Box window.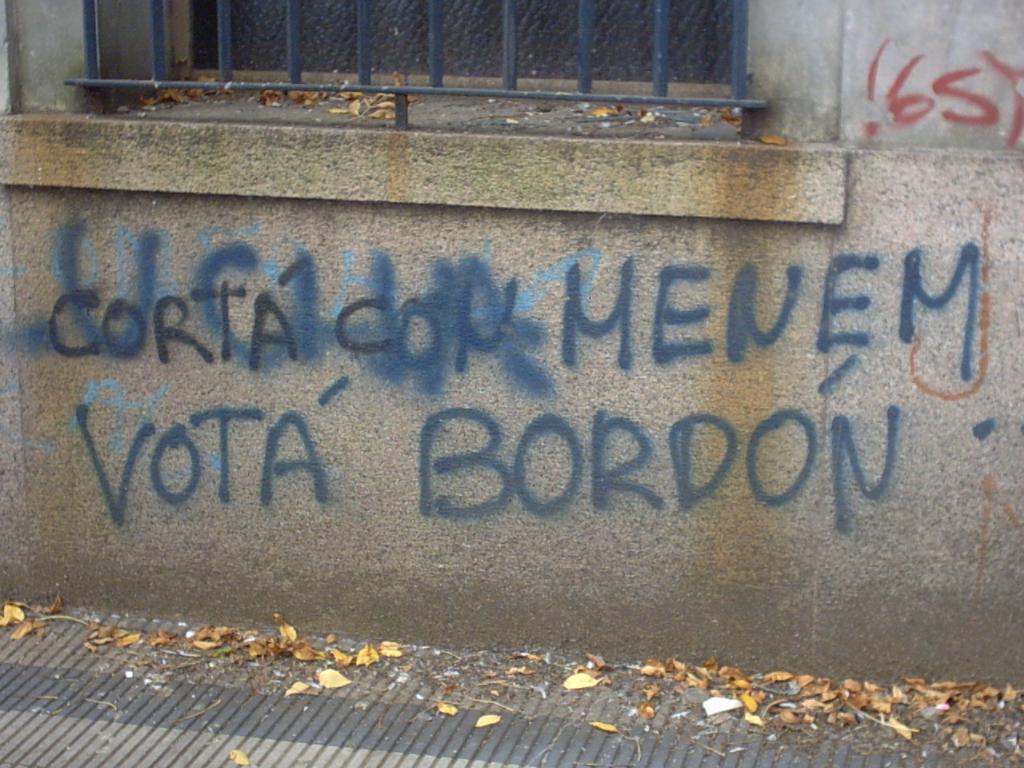
<region>61, 0, 764, 140</region>.
